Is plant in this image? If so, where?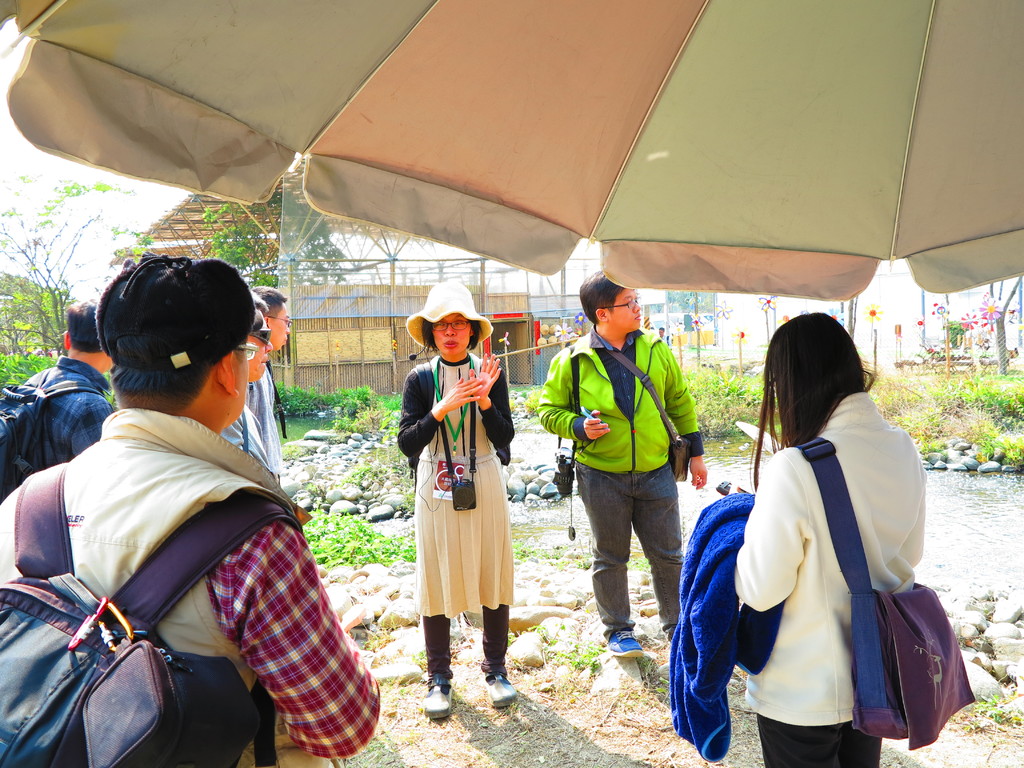
Yes, at rect(285, 449, 419, 573).
